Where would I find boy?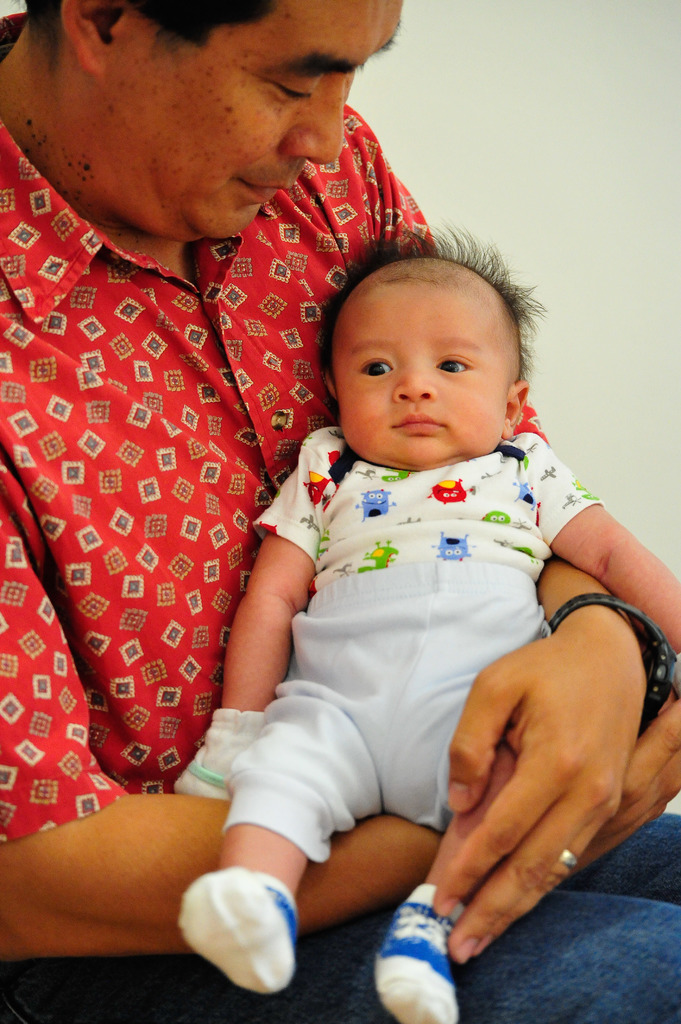
At [248,232,622,926].
